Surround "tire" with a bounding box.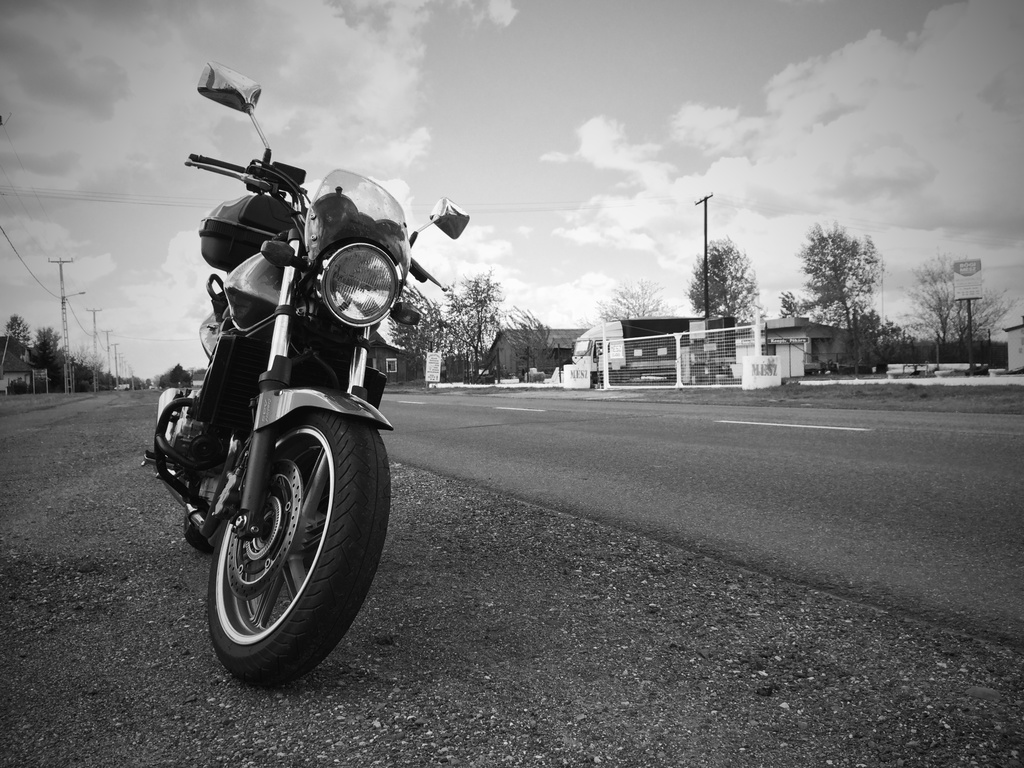
<box>175,498,225,554</box>.
